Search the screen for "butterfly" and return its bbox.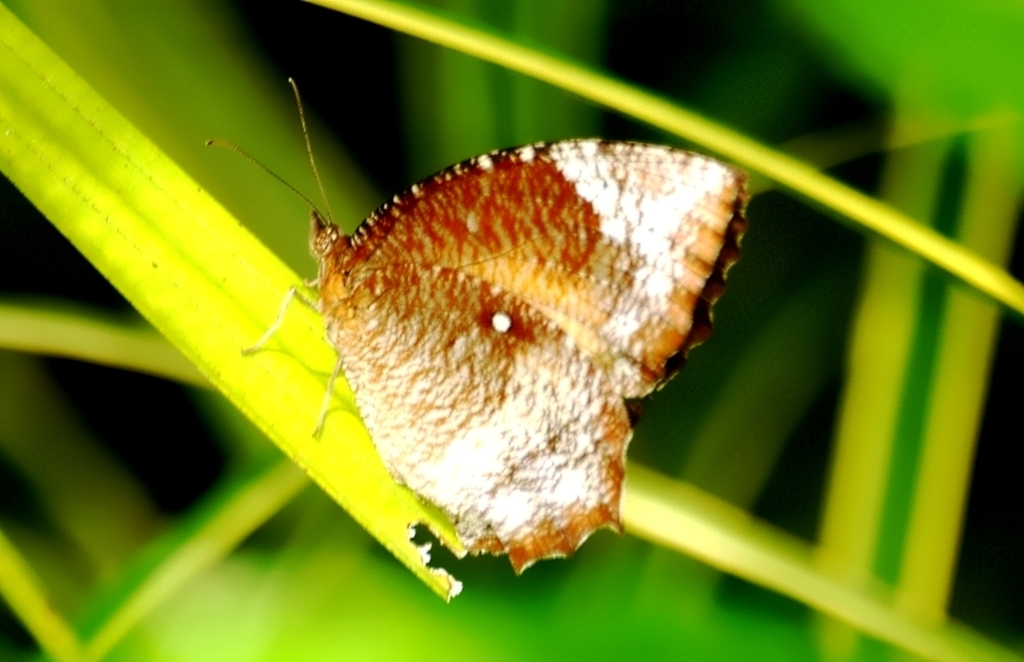
Found: region(249, 103, 771, 605).
